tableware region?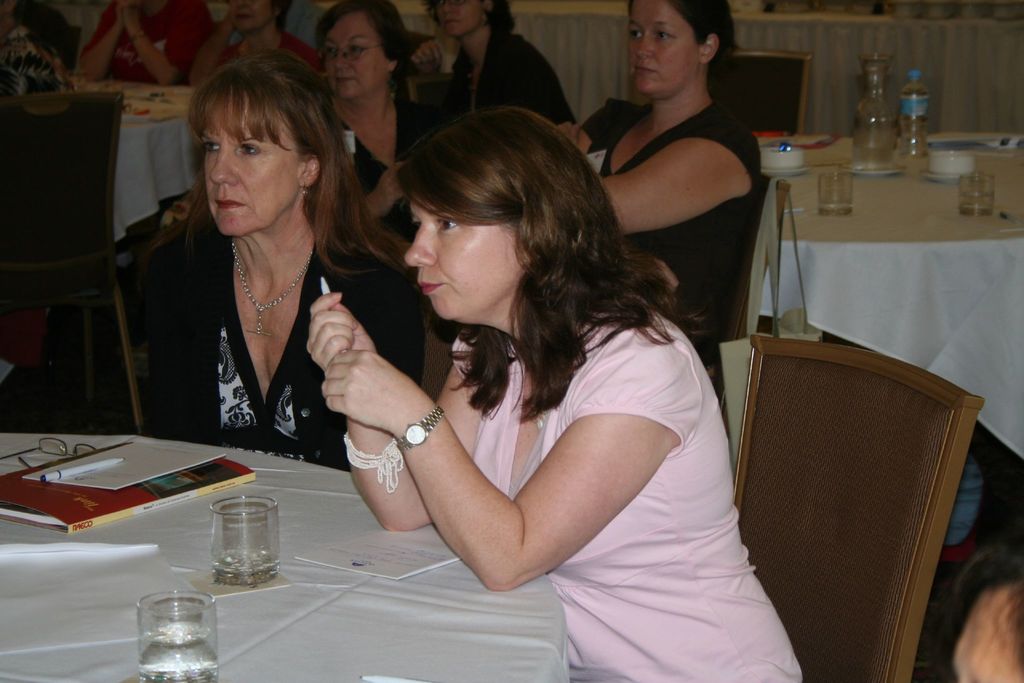
[844, 167, 905, 174]
